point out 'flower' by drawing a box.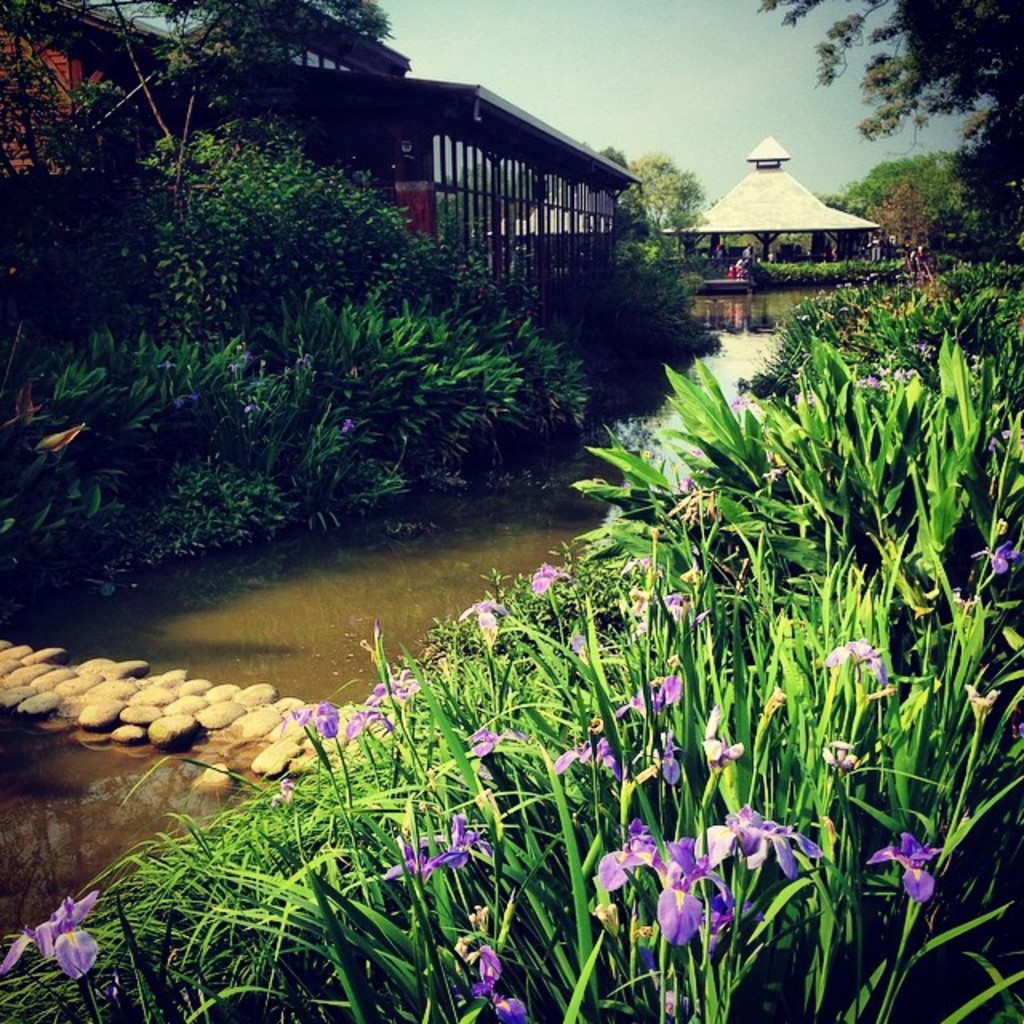
box(474, 944, 534, 1022).
